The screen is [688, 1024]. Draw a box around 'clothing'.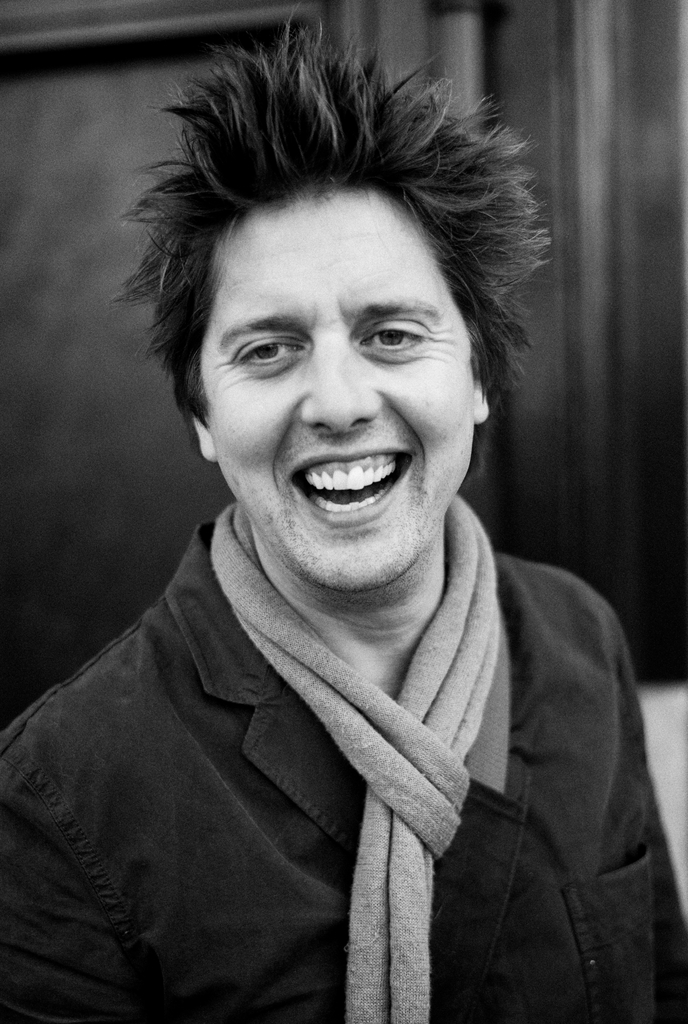
bbox=(0, 496, 687, 1023).
